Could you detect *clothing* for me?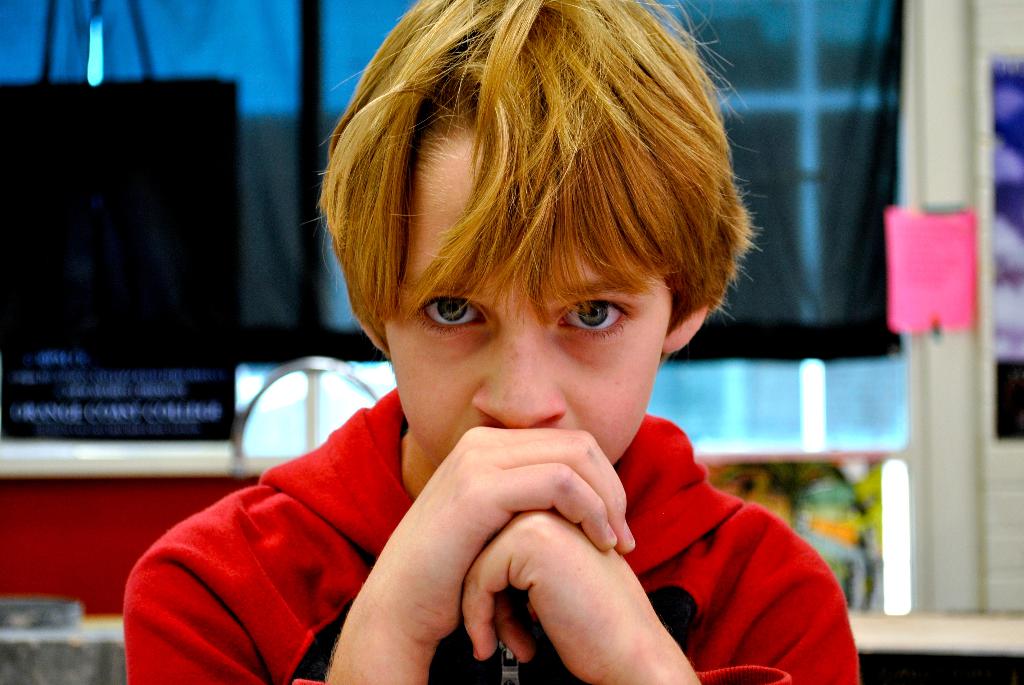
Detection result: (120, 384, 860, 684).
